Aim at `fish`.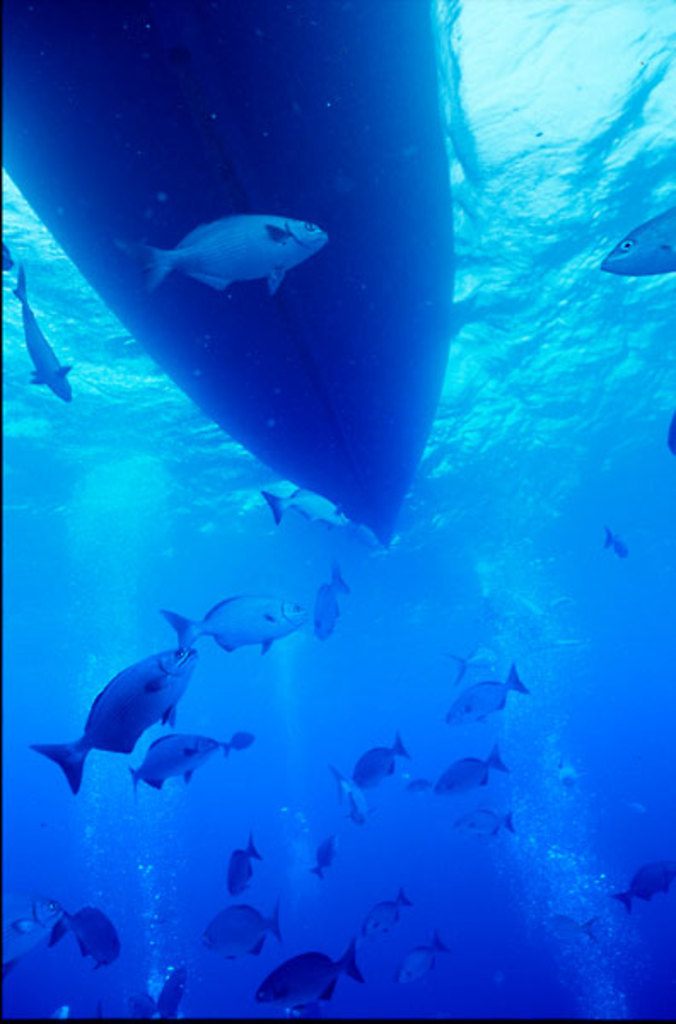
Aimed at box=[220, 730, 261, 759].
